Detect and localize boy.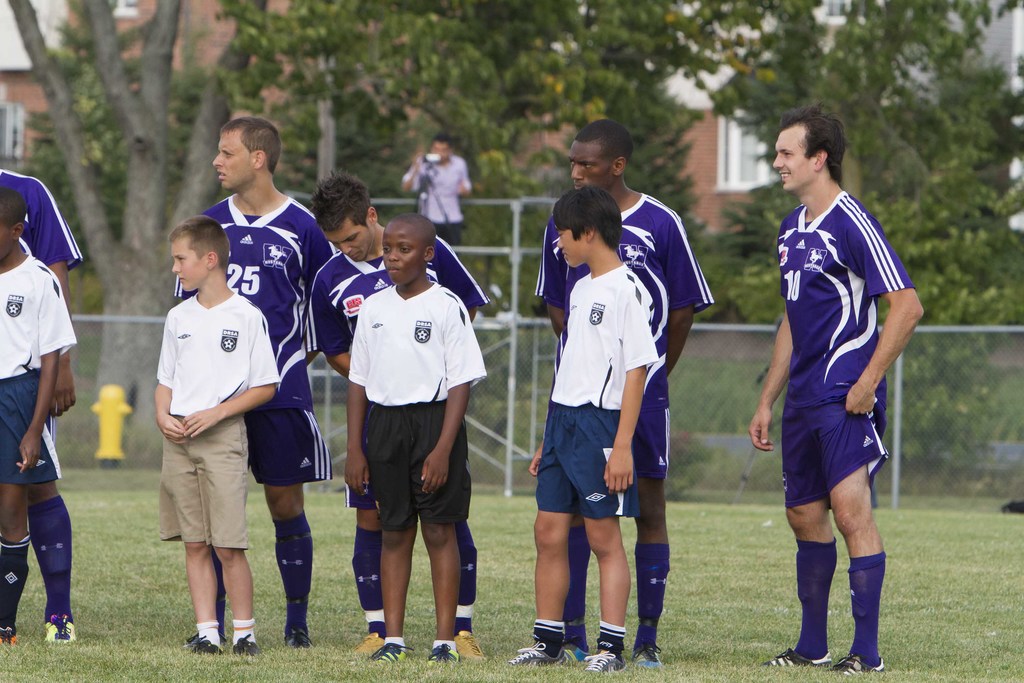
Localized at {"x1": 338, "y1": 214, "x2": 490, "y2": 664}.
